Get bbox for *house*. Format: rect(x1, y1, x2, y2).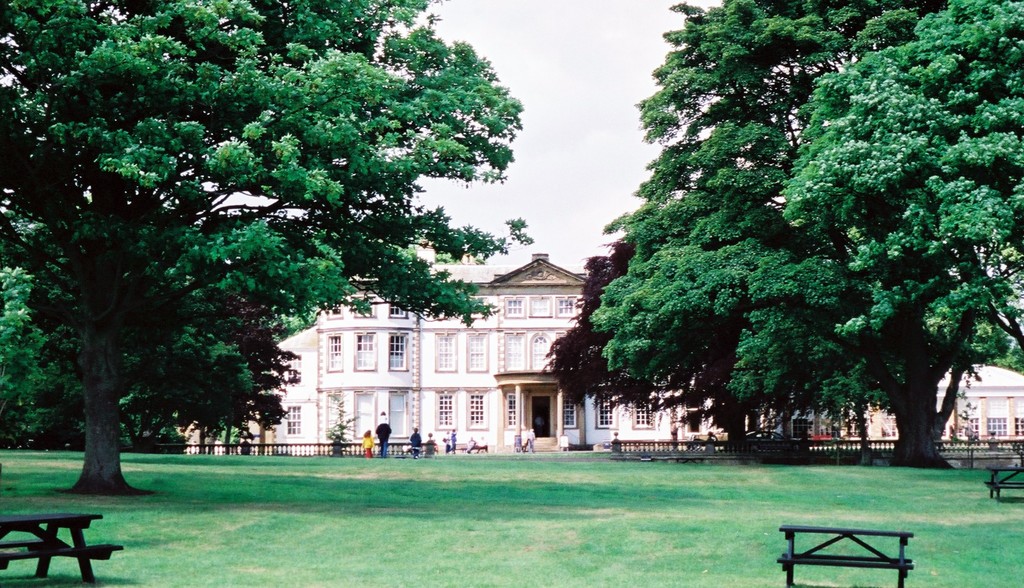
rect(692, 246, 1023, 437).
